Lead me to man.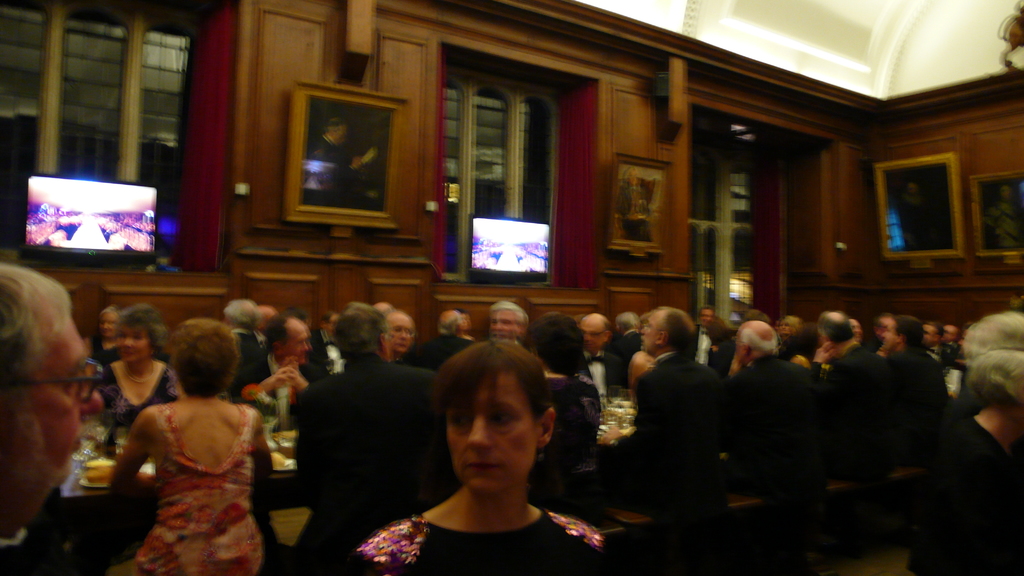
Lead to [x1=429, y1=308, x2=476, y2=351].
